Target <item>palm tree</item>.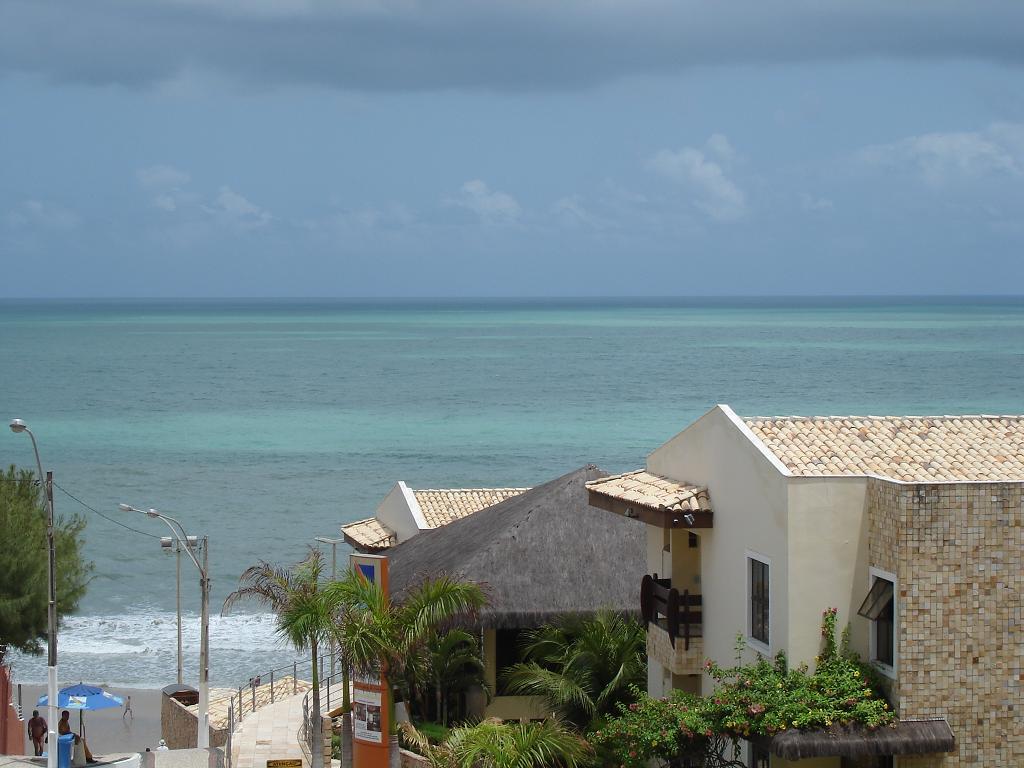
Target region: bbox(233, 553, 361, 767).
